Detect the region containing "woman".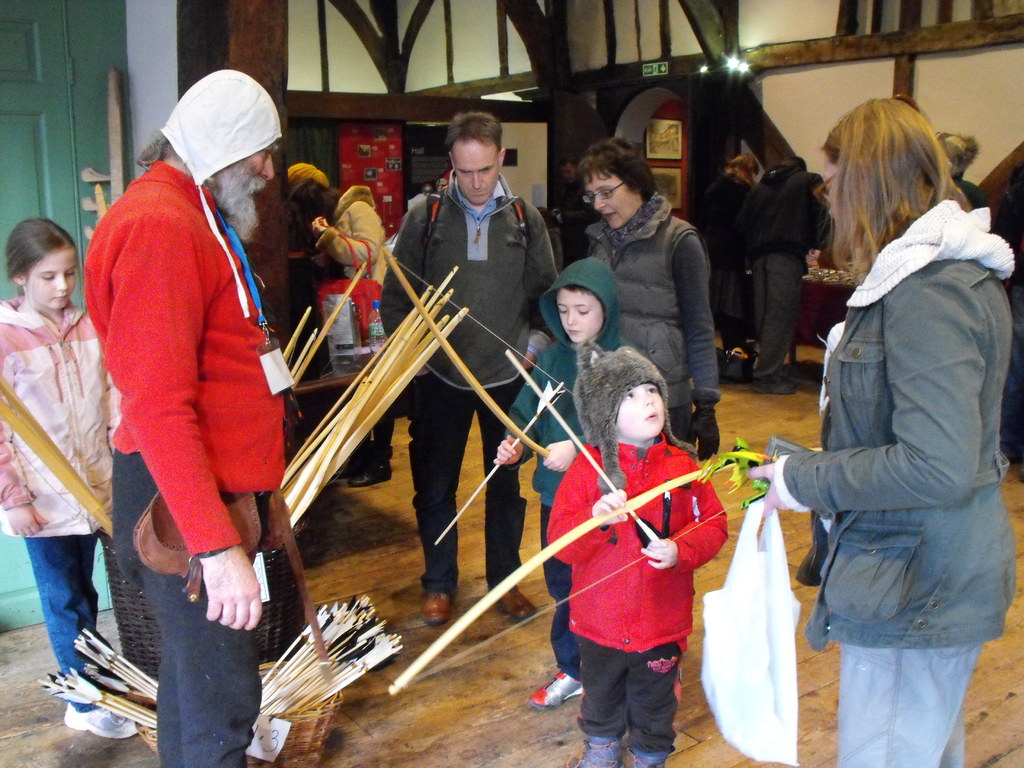
760 87 1000 767.
